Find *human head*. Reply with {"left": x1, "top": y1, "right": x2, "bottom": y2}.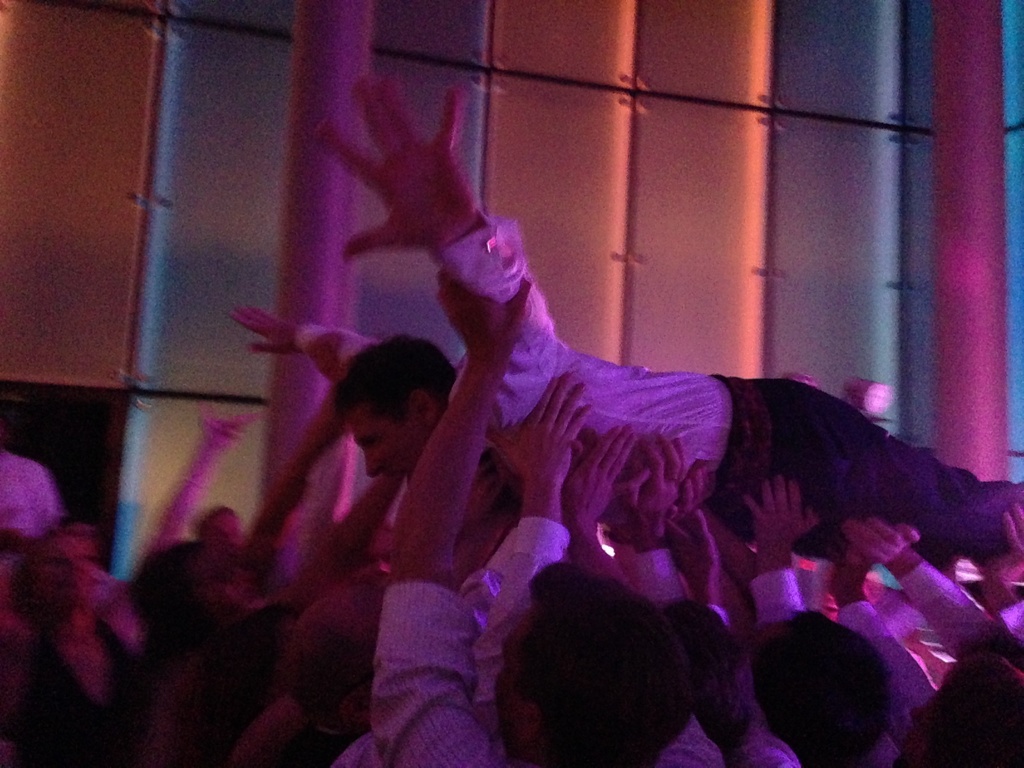
{"left": 193, "top": 502, "right": 242, "bottom": 553}.
